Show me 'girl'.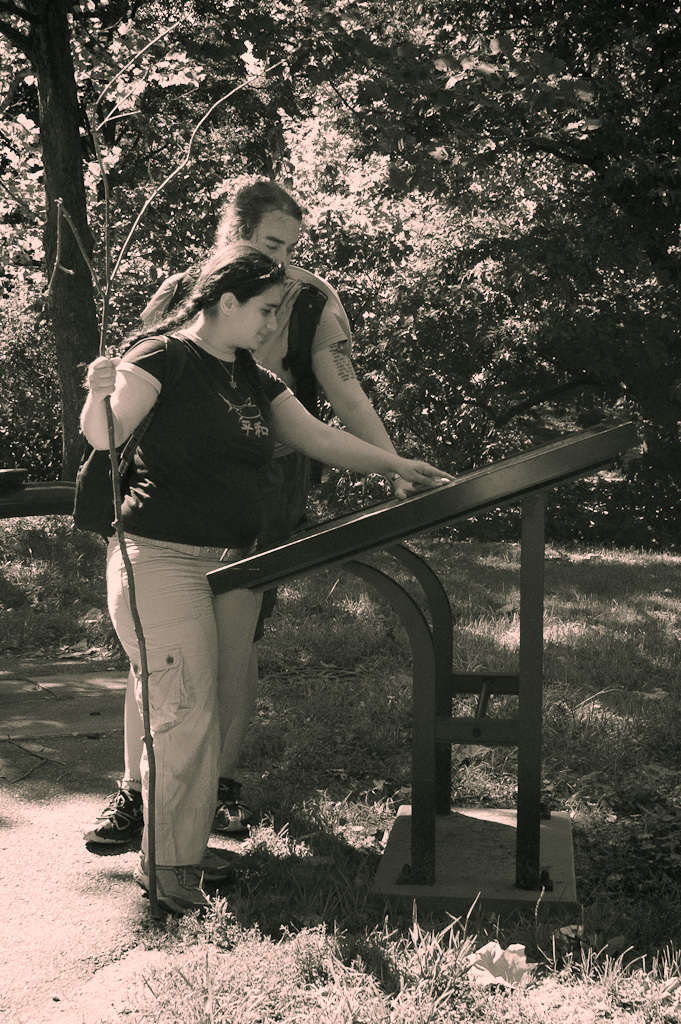
'girl' is here: 64, 238, 454, 942.
